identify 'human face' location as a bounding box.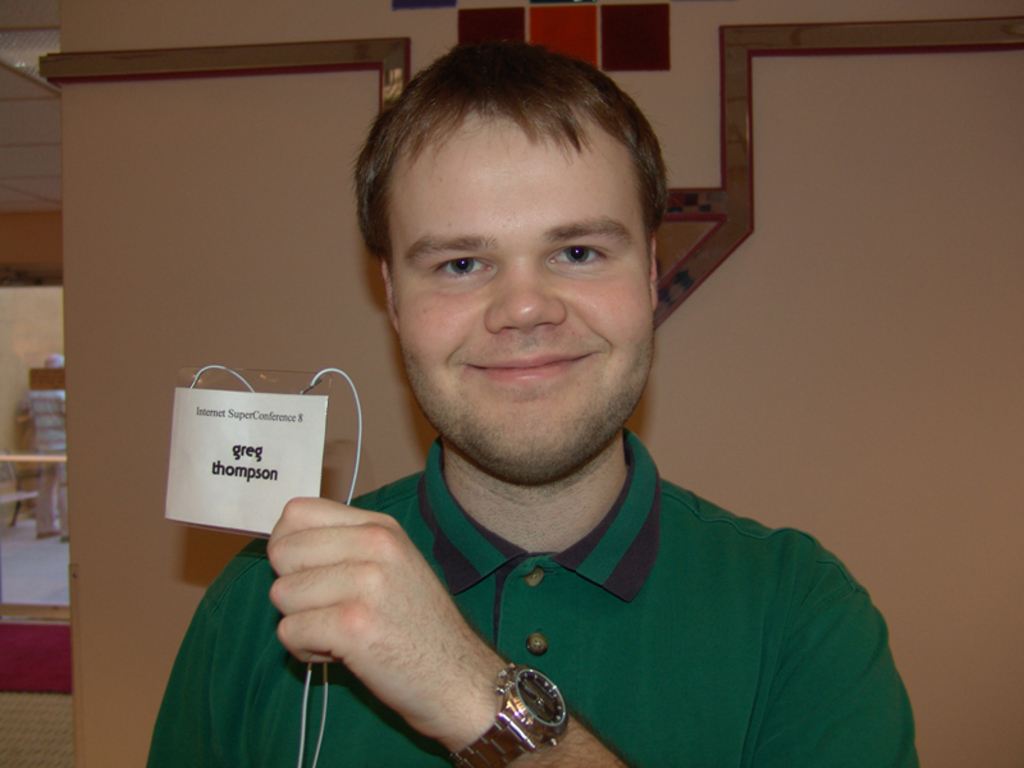
390, 122, 655, 485.
